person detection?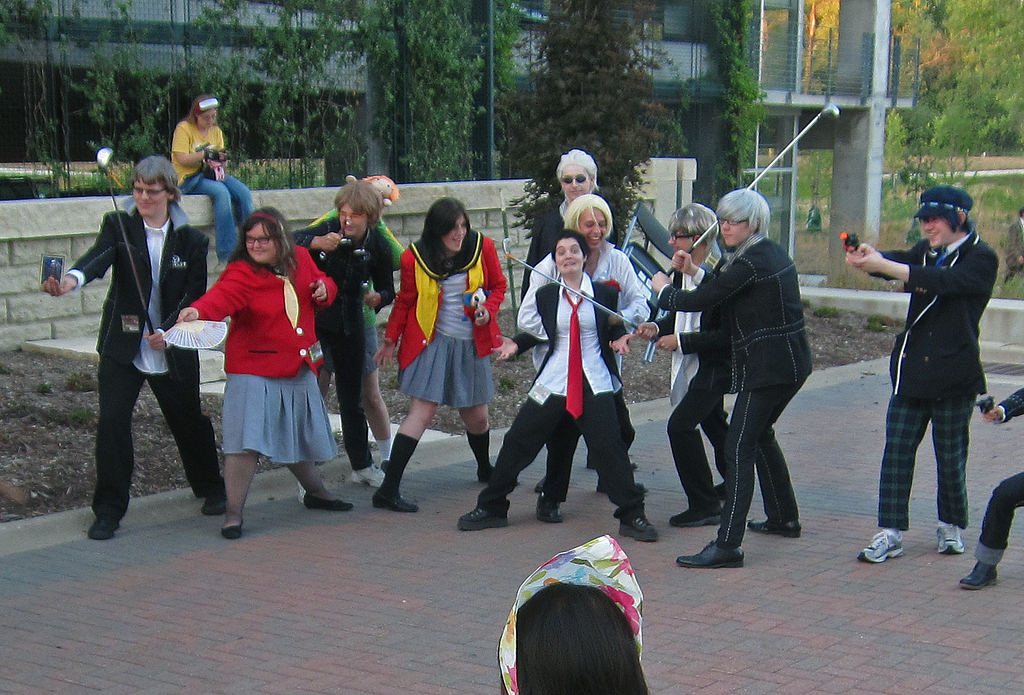
BBox(648, 183, 819, 574)
